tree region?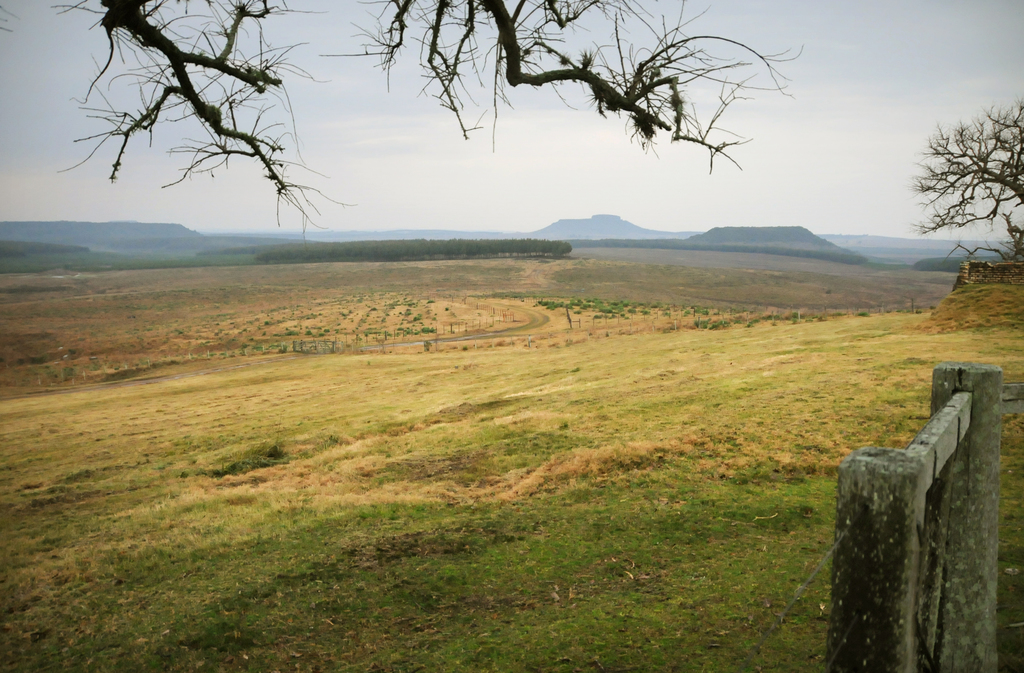
left=0, top=0, right=807, bottom=247
